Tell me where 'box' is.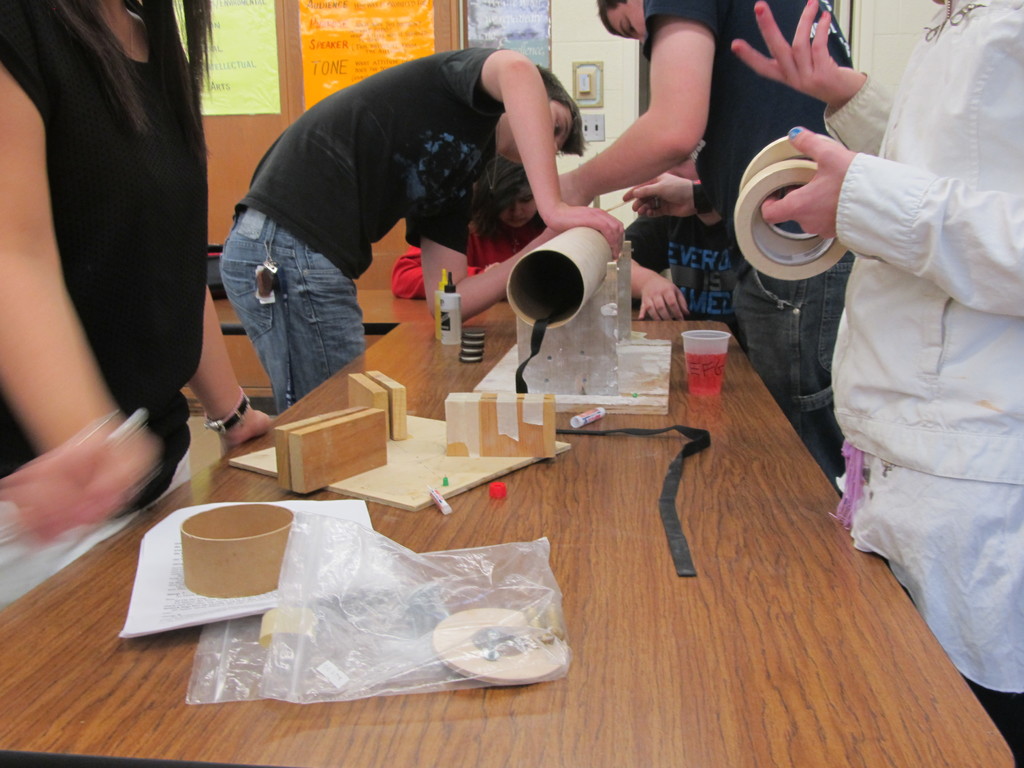
'box' is at (x1=255, y1=364, x2=488, y2=501).
